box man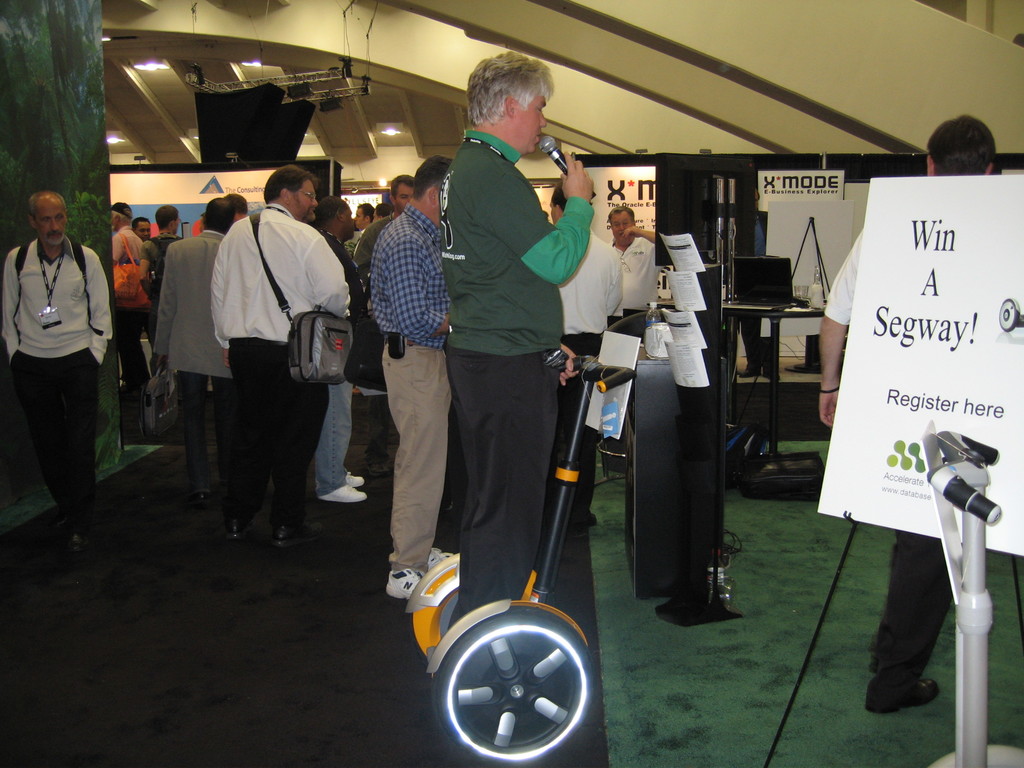
216/179/346/562
